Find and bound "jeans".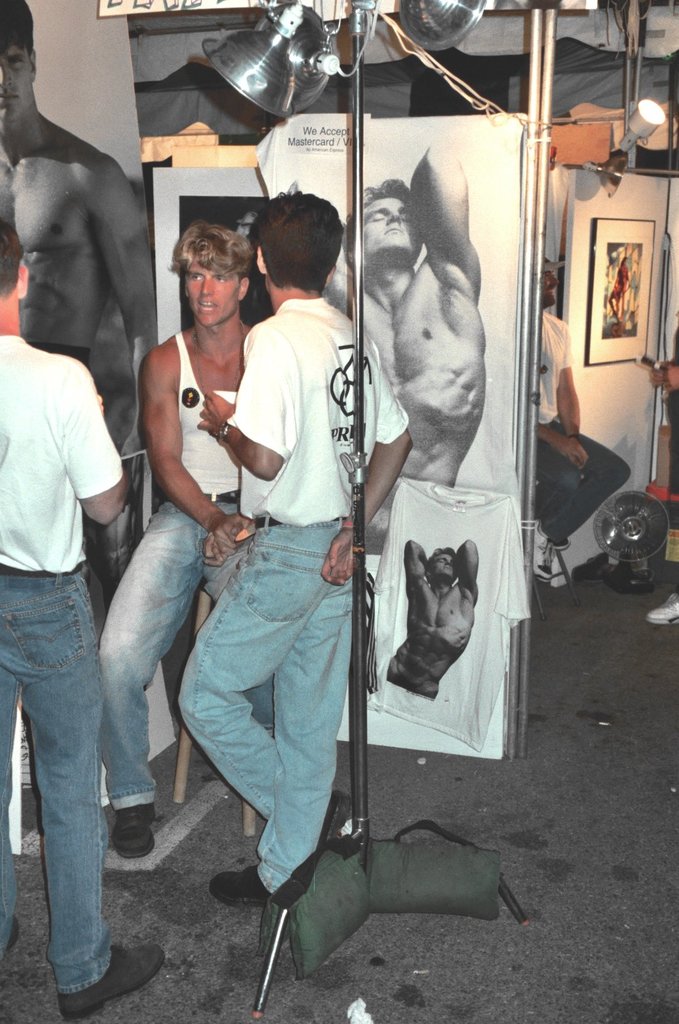
Bound: (99, 486, 244, 831).
